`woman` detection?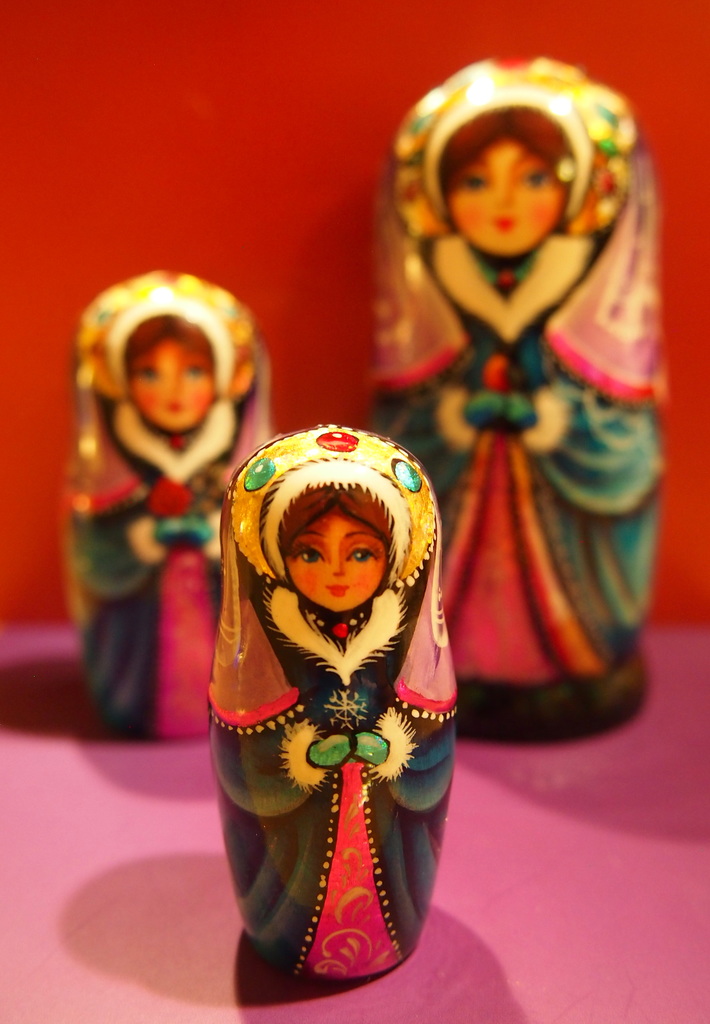
{"x1": 211, "y1": 426, "x2": 458, "y2": 986}
